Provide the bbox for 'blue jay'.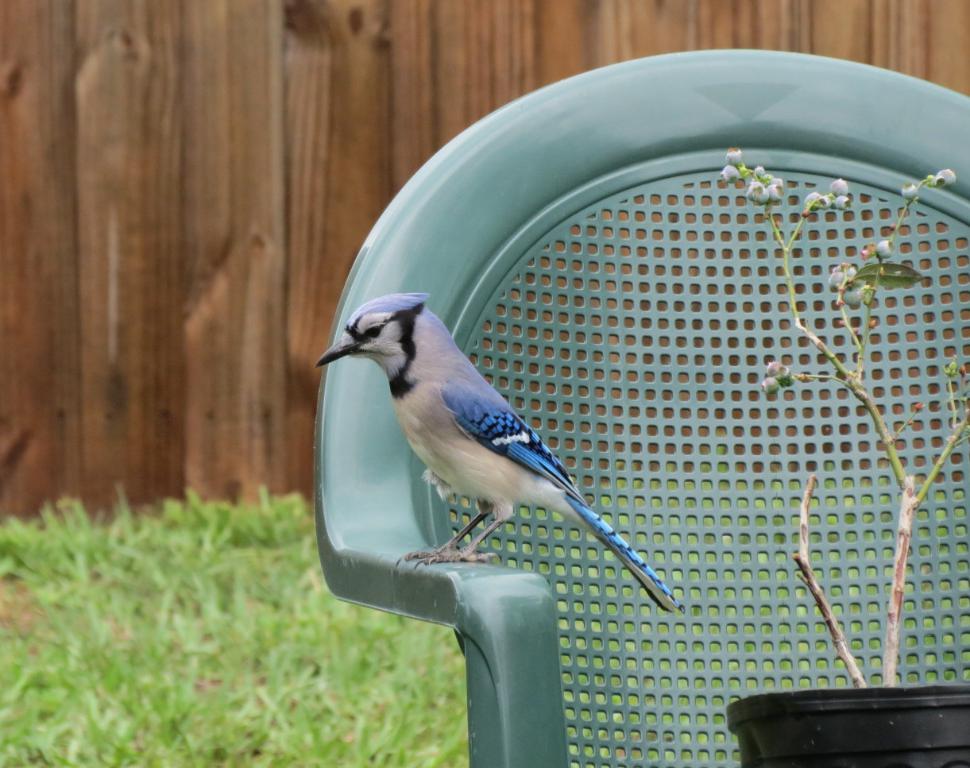
bbox(314, 290, 682, 613).
